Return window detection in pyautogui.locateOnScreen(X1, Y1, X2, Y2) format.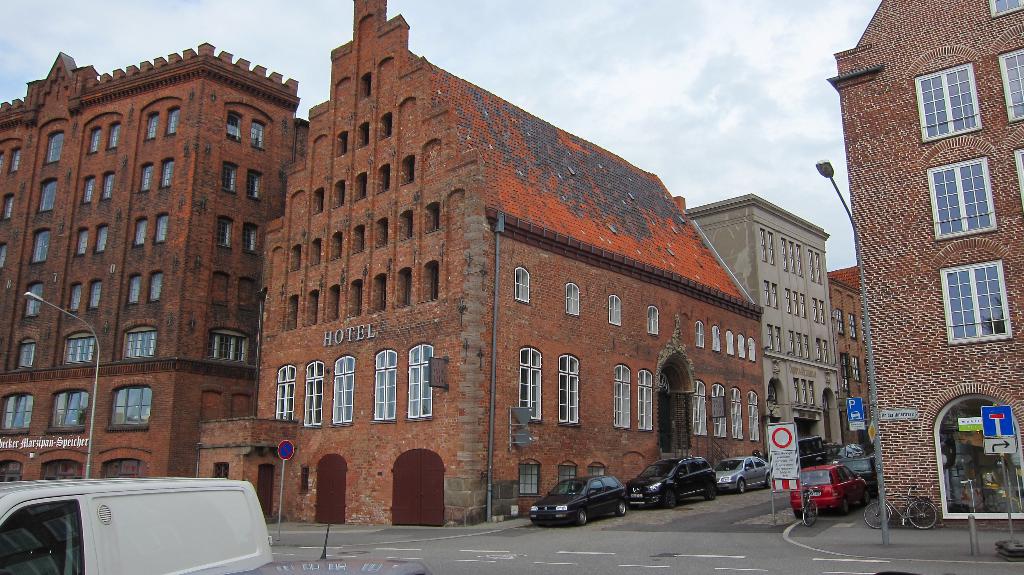
pyautogui.locateOnScreen(417, 254, 448, 309).
